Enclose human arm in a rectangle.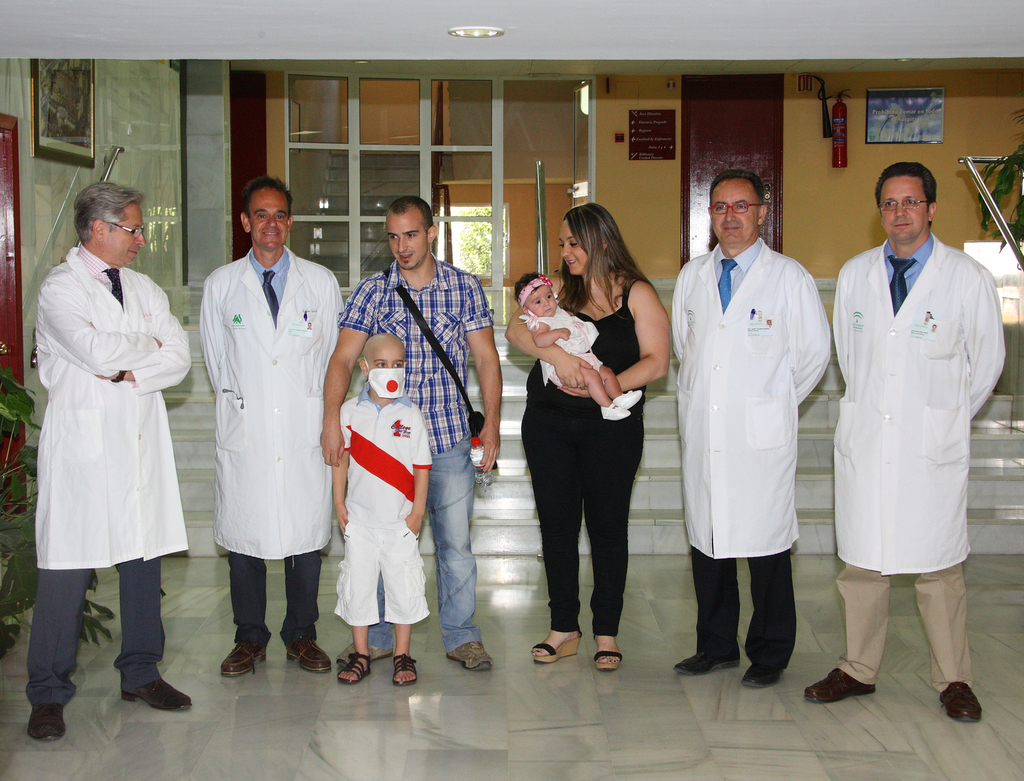
x1=41, y1=282, x2=162, y2=375.
